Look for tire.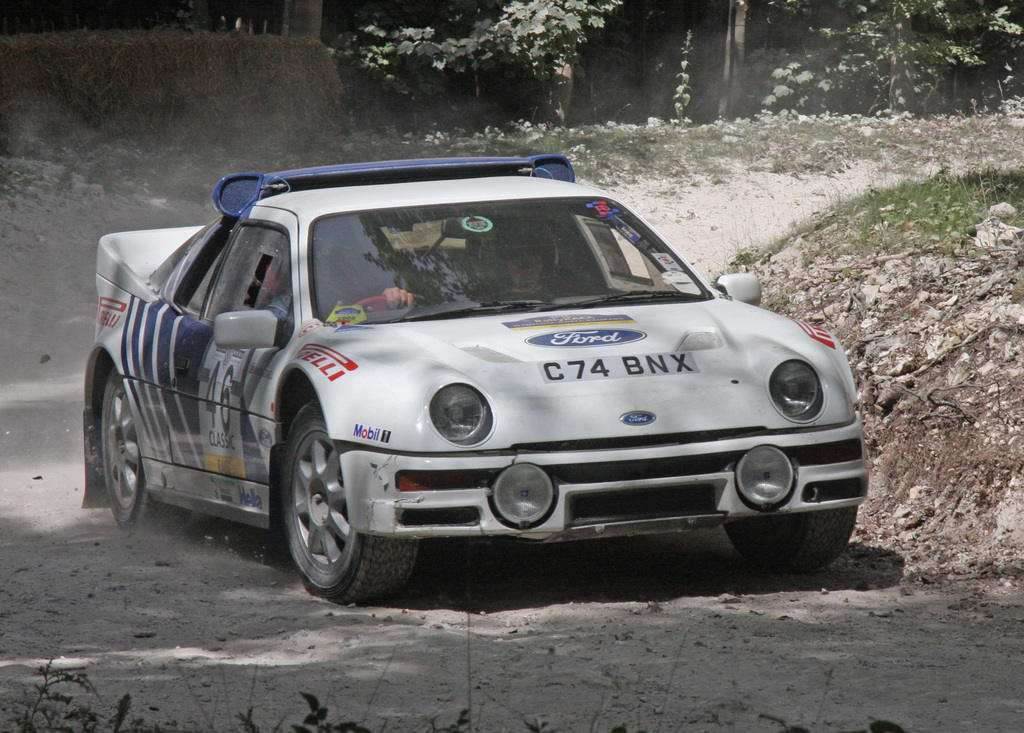
Found: 275/416/402/616.
